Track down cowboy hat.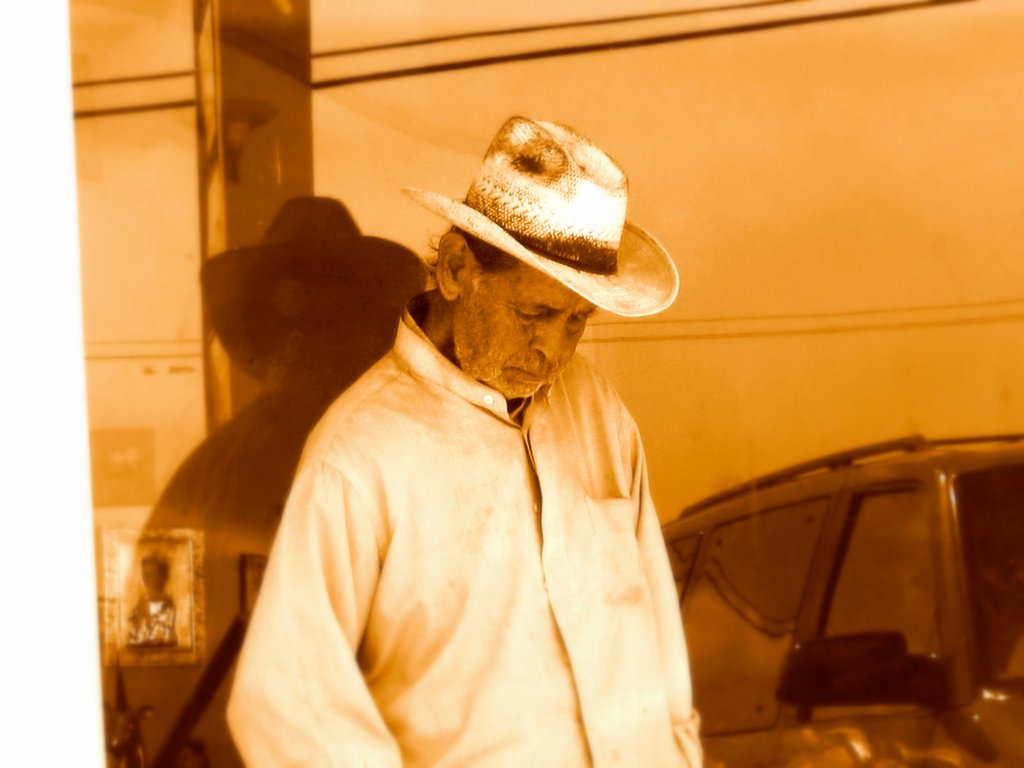
Tracked to rect(406, 101, 657, 374).
